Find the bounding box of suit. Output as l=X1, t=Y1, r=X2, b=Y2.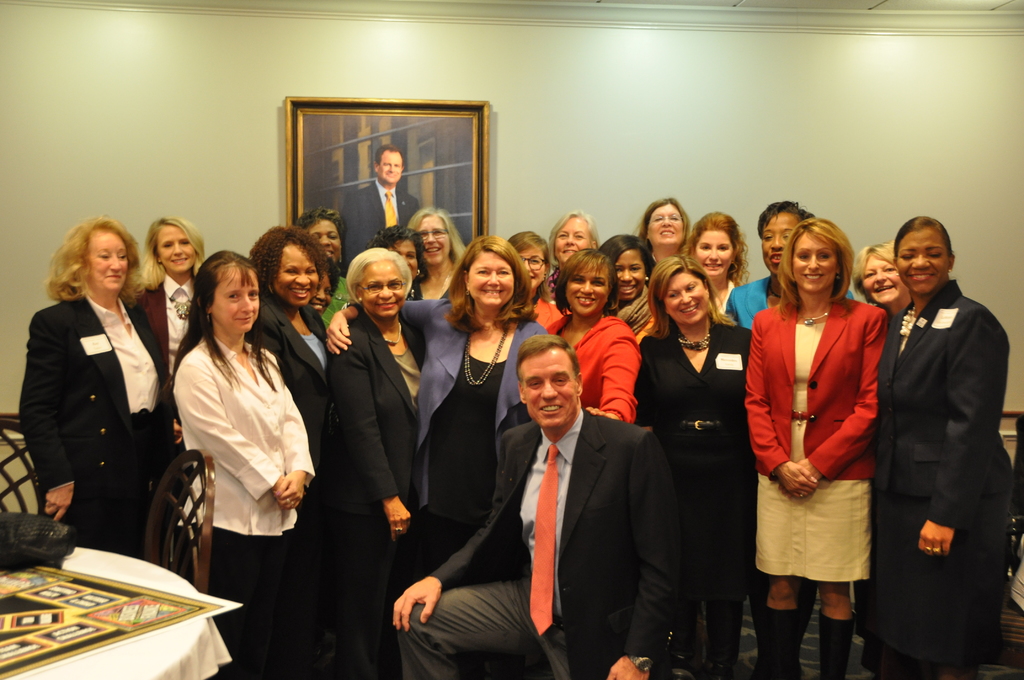
l=877, t=223, r=1016, b=672.
